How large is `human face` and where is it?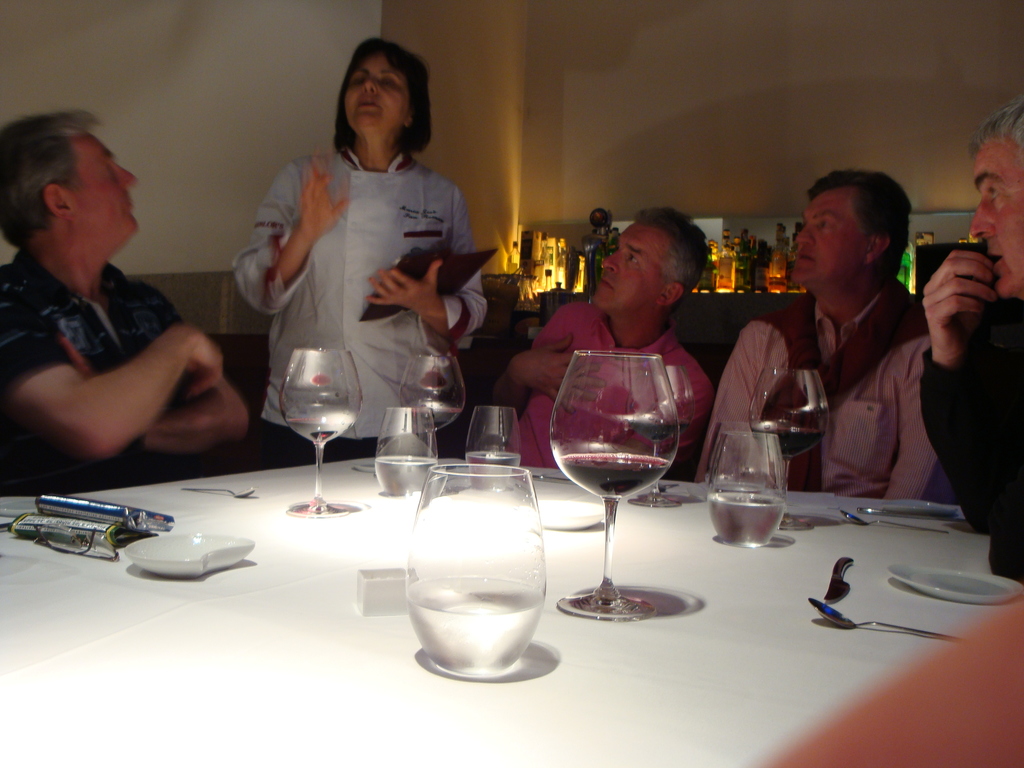
Bounding box: (595, 219, 664, 314).
